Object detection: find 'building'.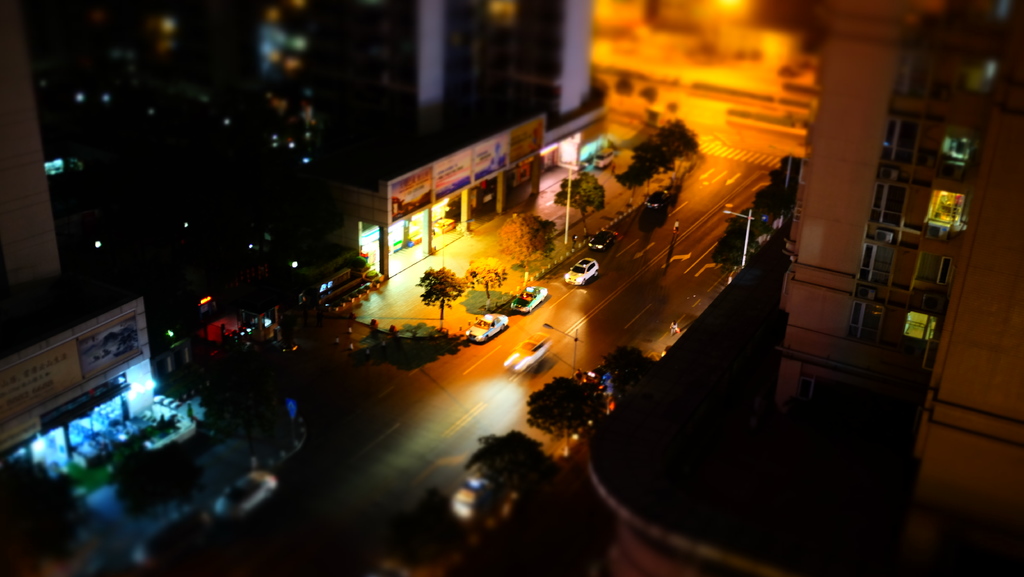
bbox=(778, 0, 1023, 540).
